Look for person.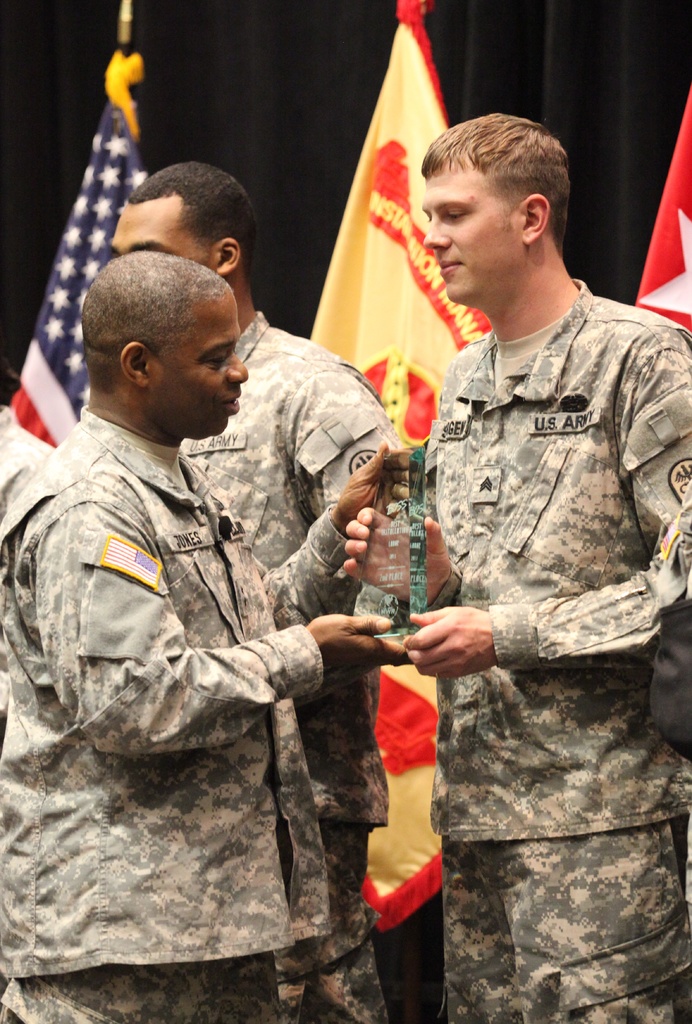
Found: [x1=0, y1=250, x2=411, y2=1023].
